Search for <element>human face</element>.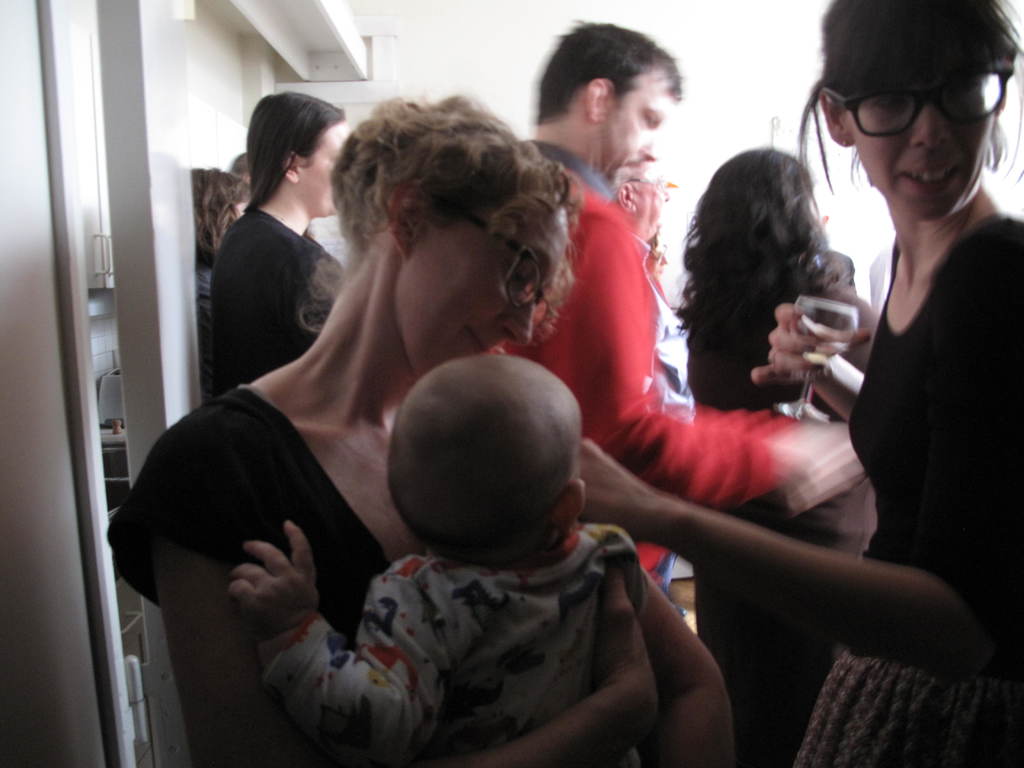
Found at <region>298, 122, 349, 219</region>.
